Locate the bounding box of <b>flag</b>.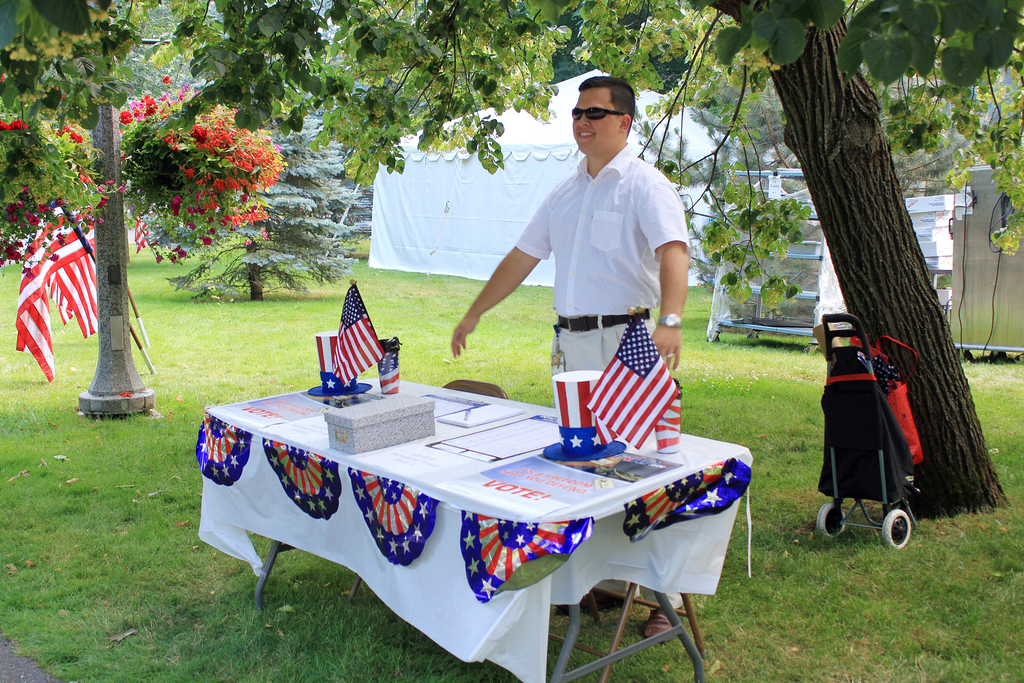
Bounding box: 52, 212, 100, 338.
